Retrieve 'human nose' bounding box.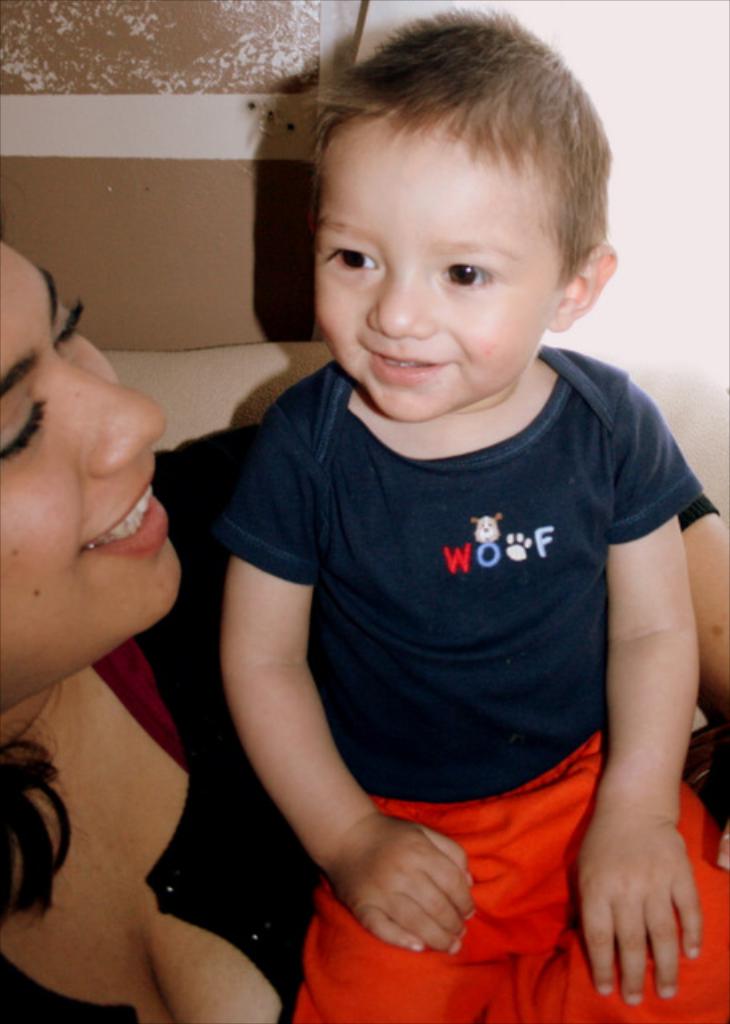
Bounding box: bbox=[56, 347, 173, 485].
